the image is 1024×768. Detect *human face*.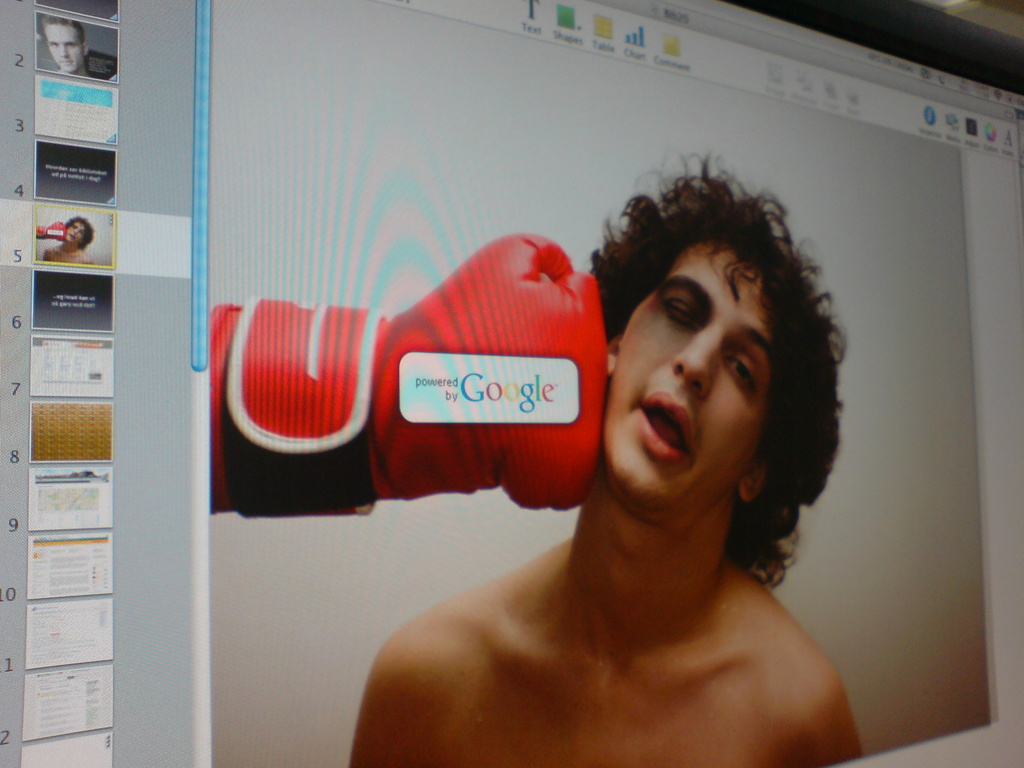
Detection: <bbox>47, 27, 79, 73</bbox>.
